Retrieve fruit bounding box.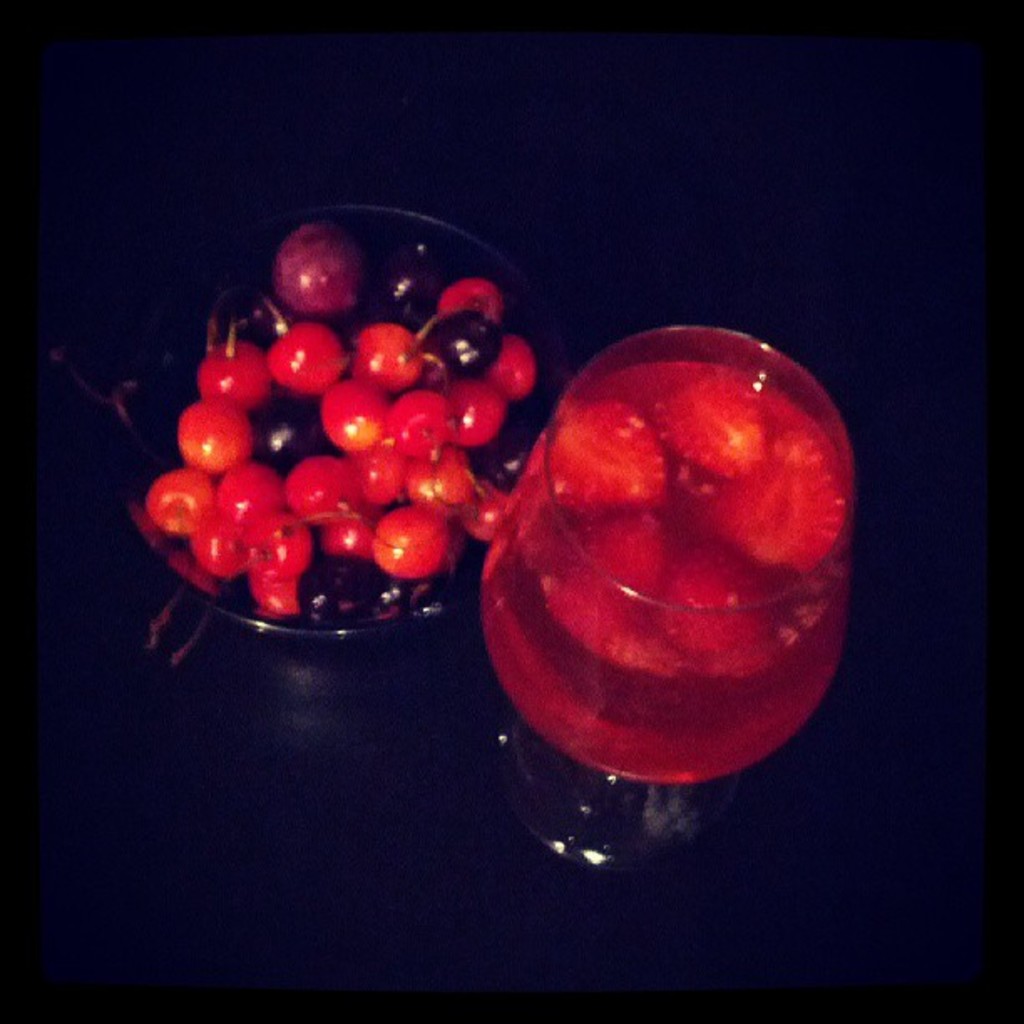
Bounding box: l=269, t=223, r=361, b=320.
